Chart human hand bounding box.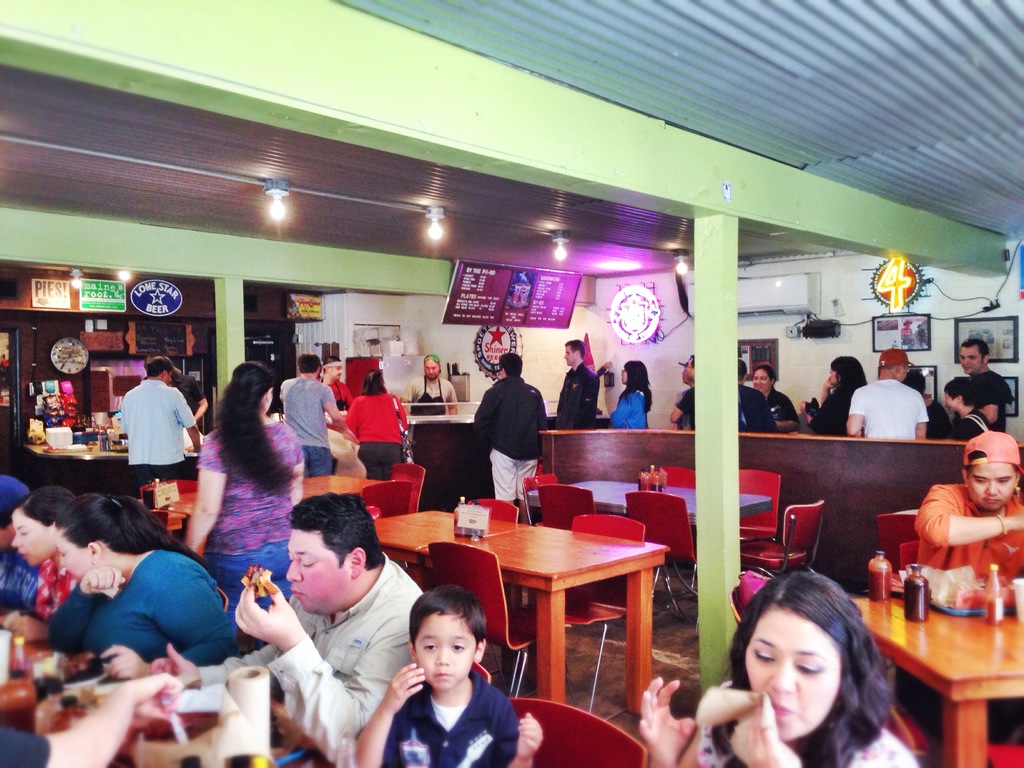
Charted: 381/660/428/717.
